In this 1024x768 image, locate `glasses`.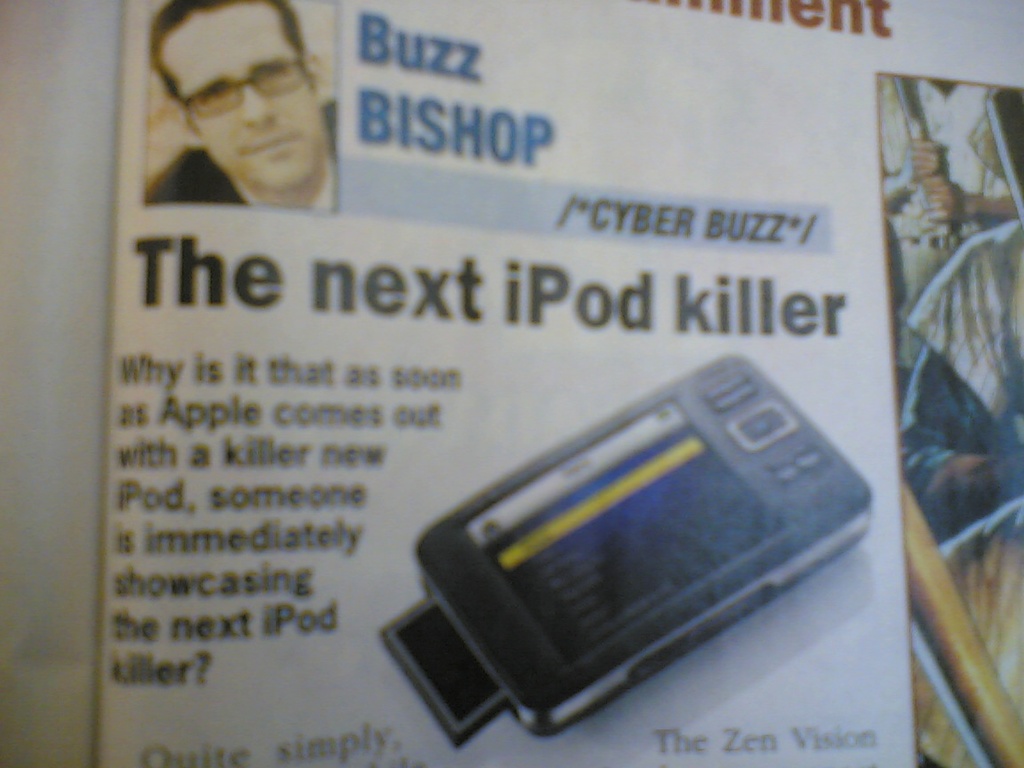
Bounding box: 173,58,308,120.
